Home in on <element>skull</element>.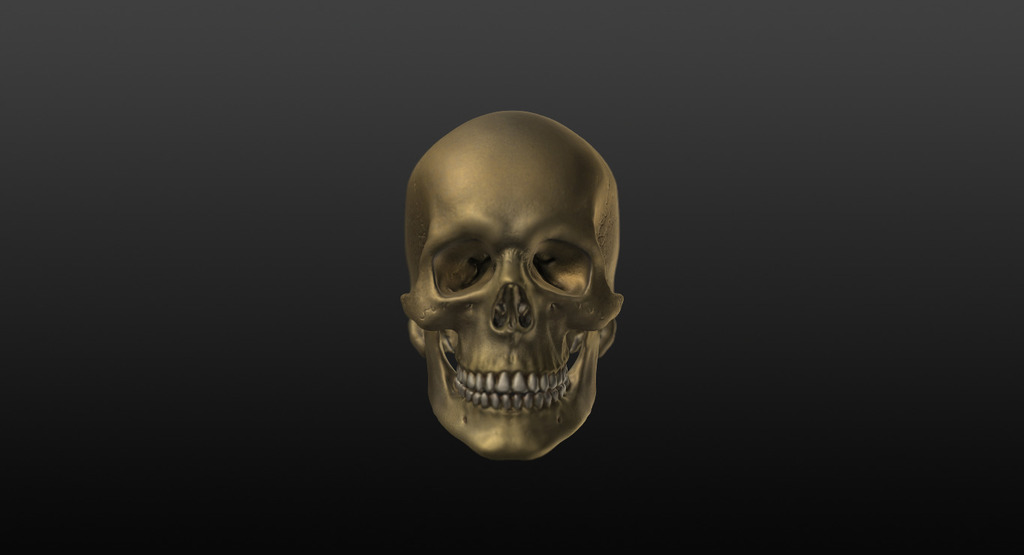
Homed in at 403/109/627/460.
